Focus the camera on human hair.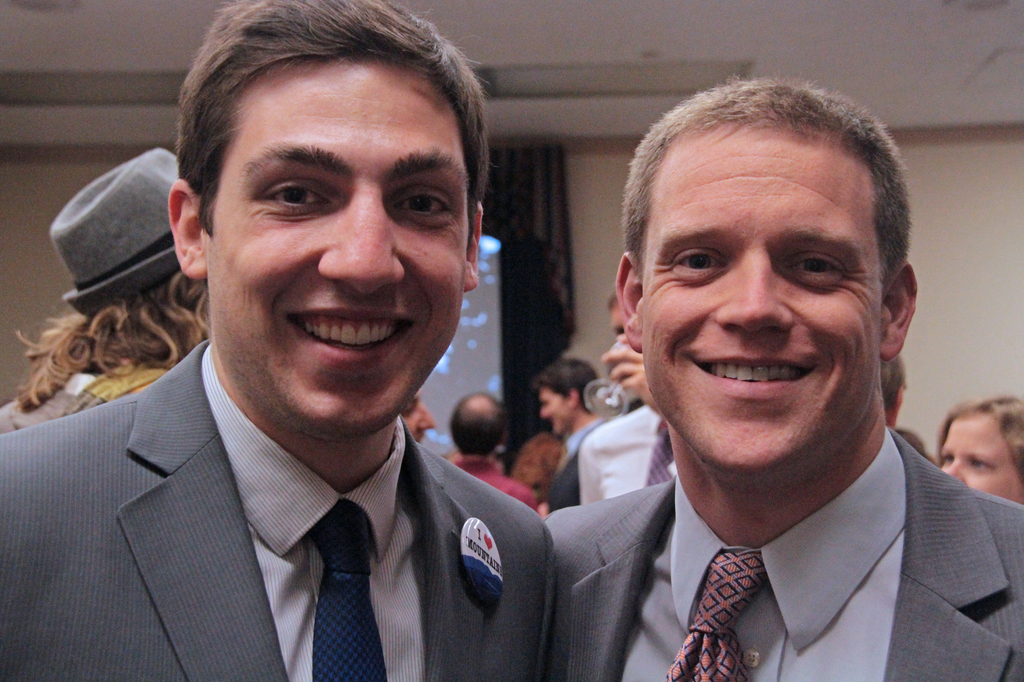
Focus region: [620, 71, 912, 292].
